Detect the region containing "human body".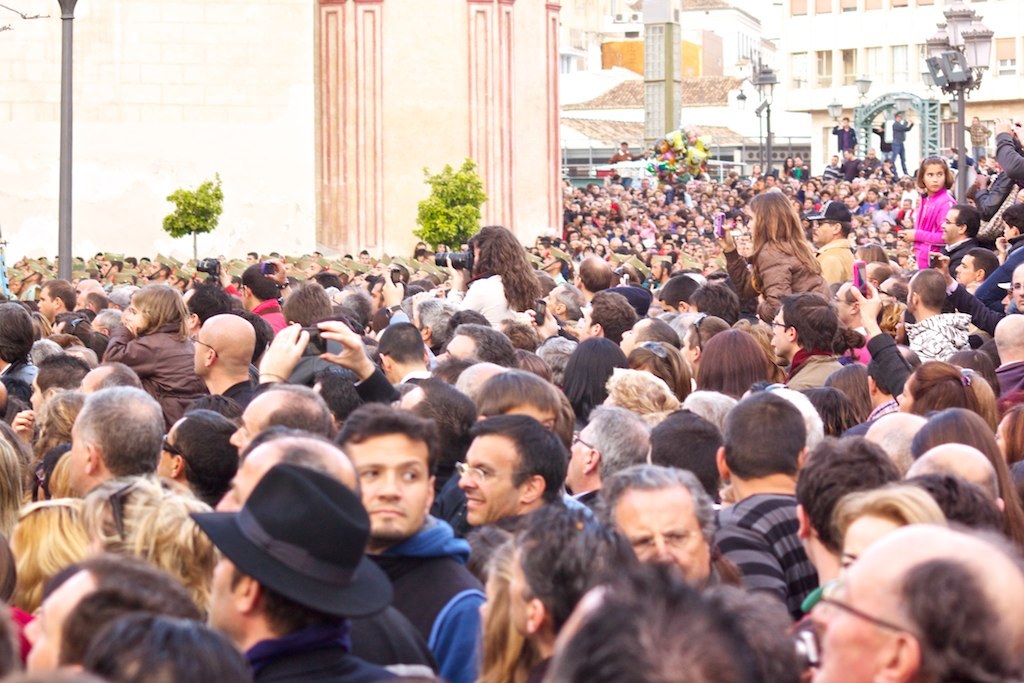
bbox=(323, 400, 481, 682).
